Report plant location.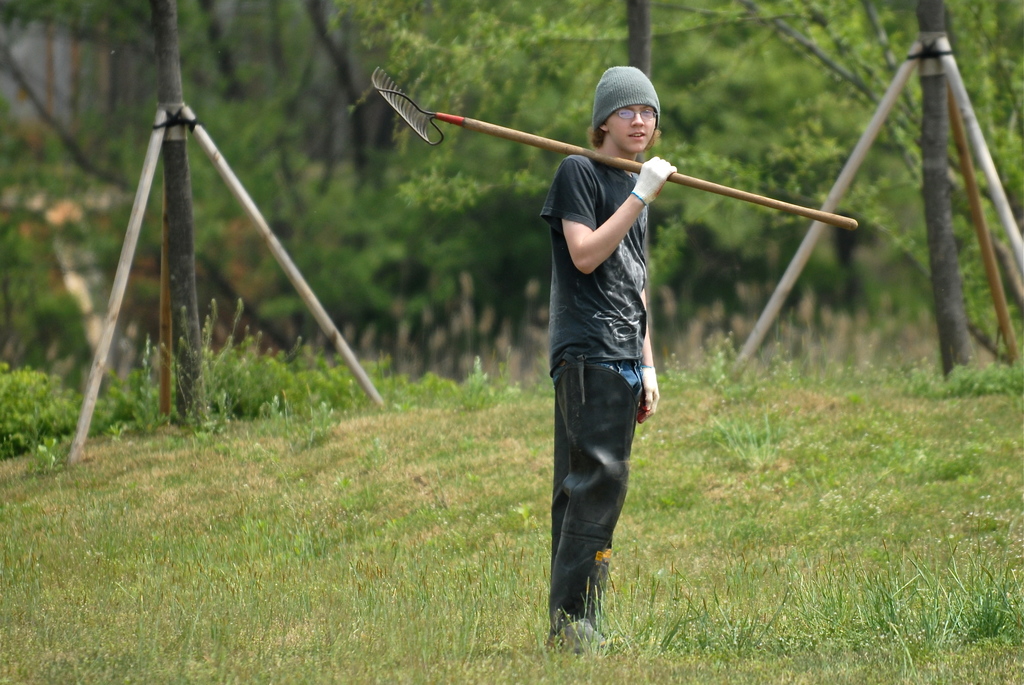
Report: {"x1": 767, "y1": 337, "x2": 1023, "y2": 401}.
